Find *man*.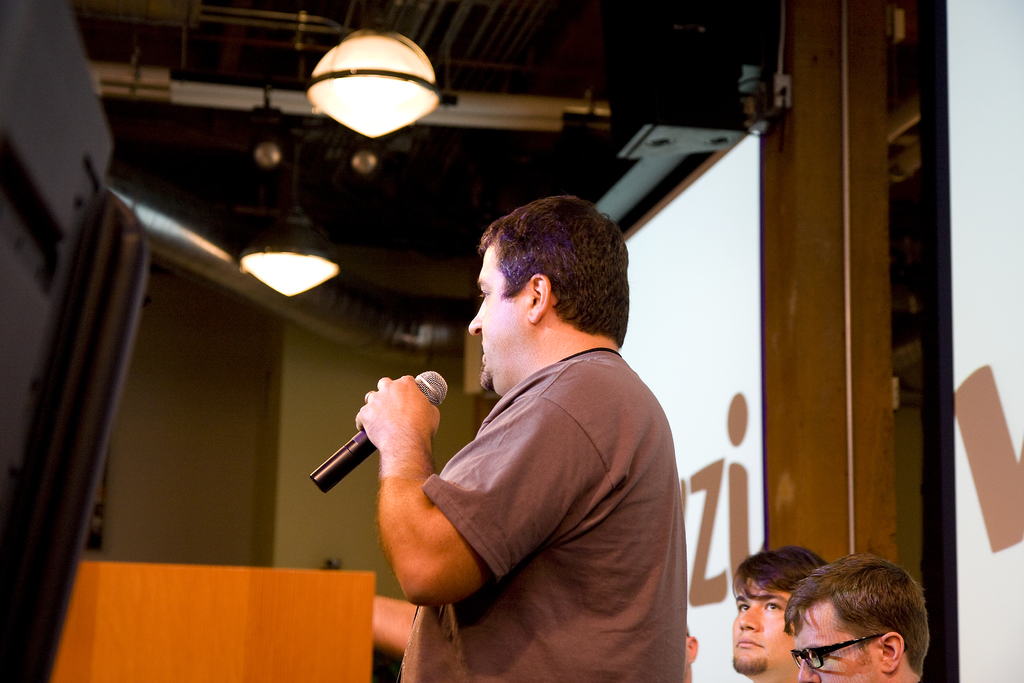
(x1=353, y1=191, x2=683, y2=682).
